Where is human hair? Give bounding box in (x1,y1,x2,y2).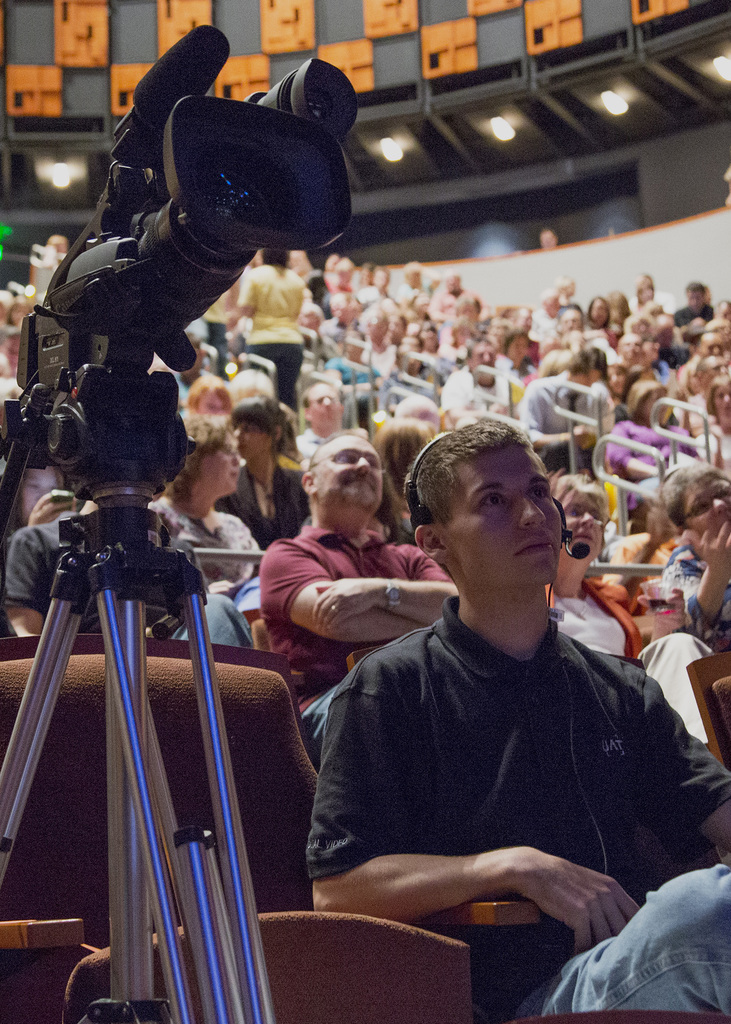
(538,347,563,380).
